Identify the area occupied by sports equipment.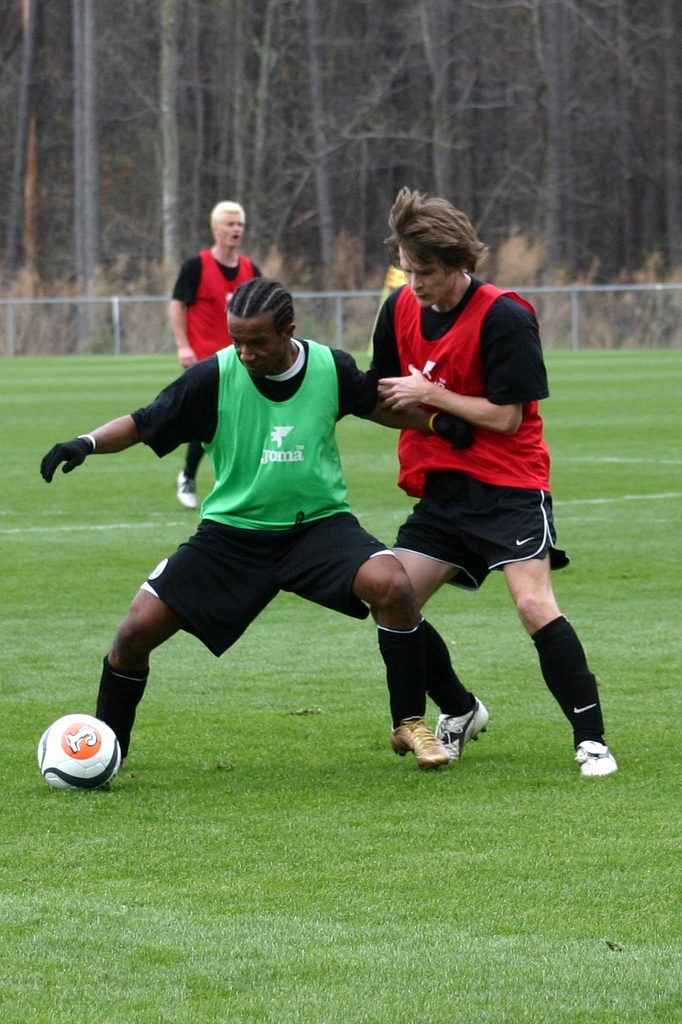
Area: x1=431 y1=696 x2=491 y2=759.
